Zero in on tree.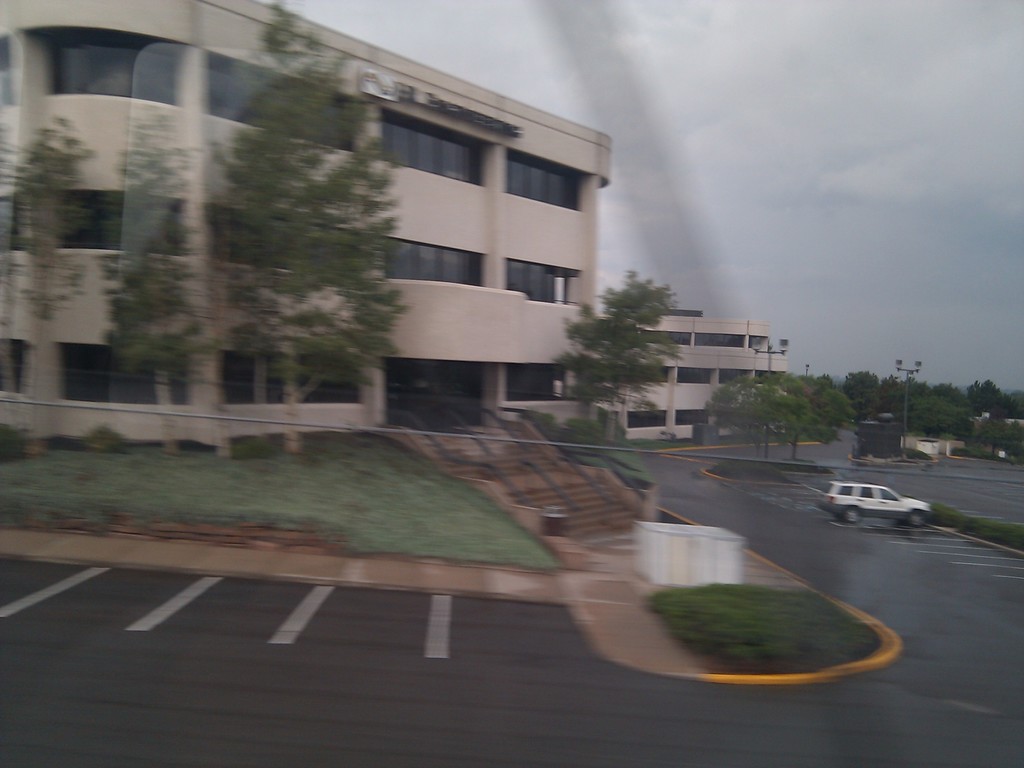
Zeroed in: [102,103,201,458].
